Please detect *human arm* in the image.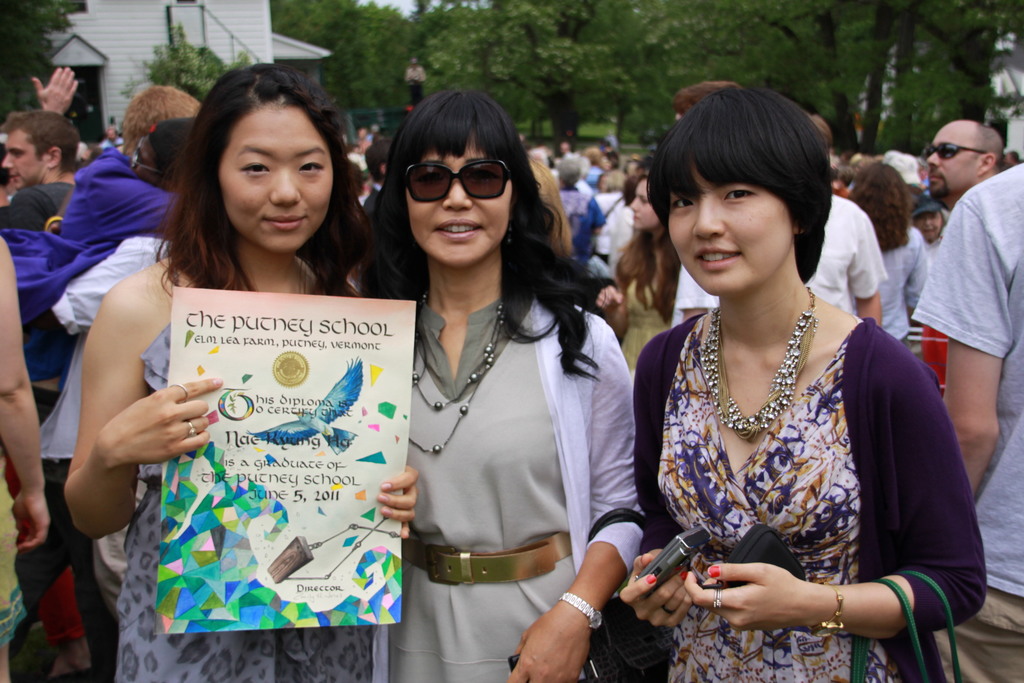
<region>45, 345, 211, 525</region>.
